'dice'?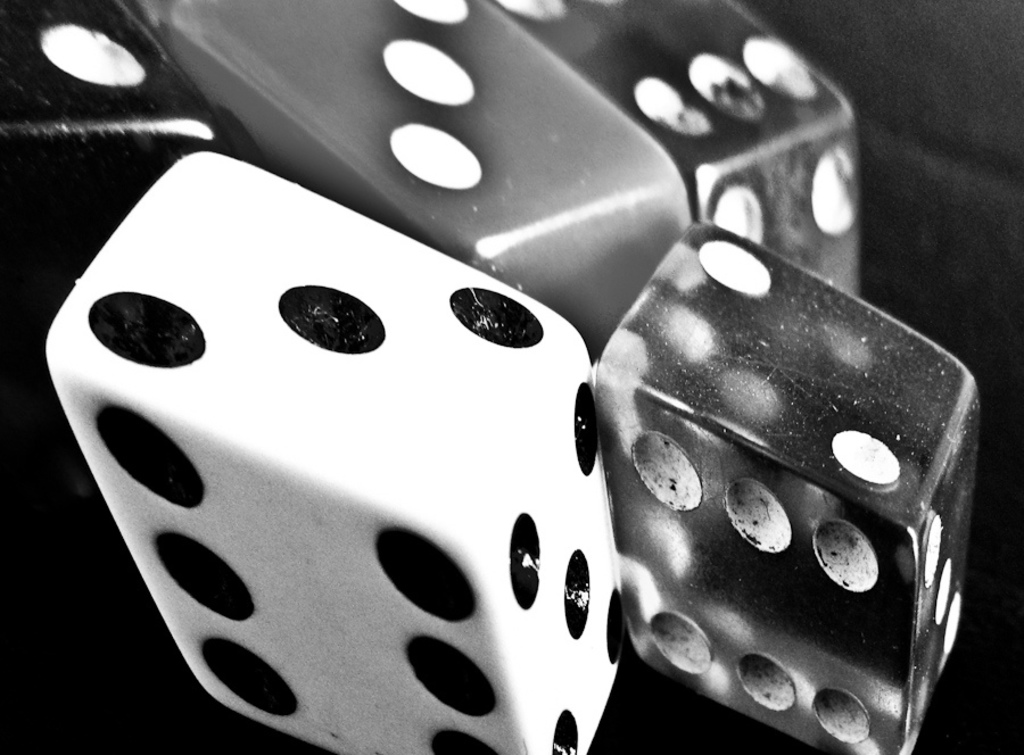
locate(147, 0, 693, 362)
